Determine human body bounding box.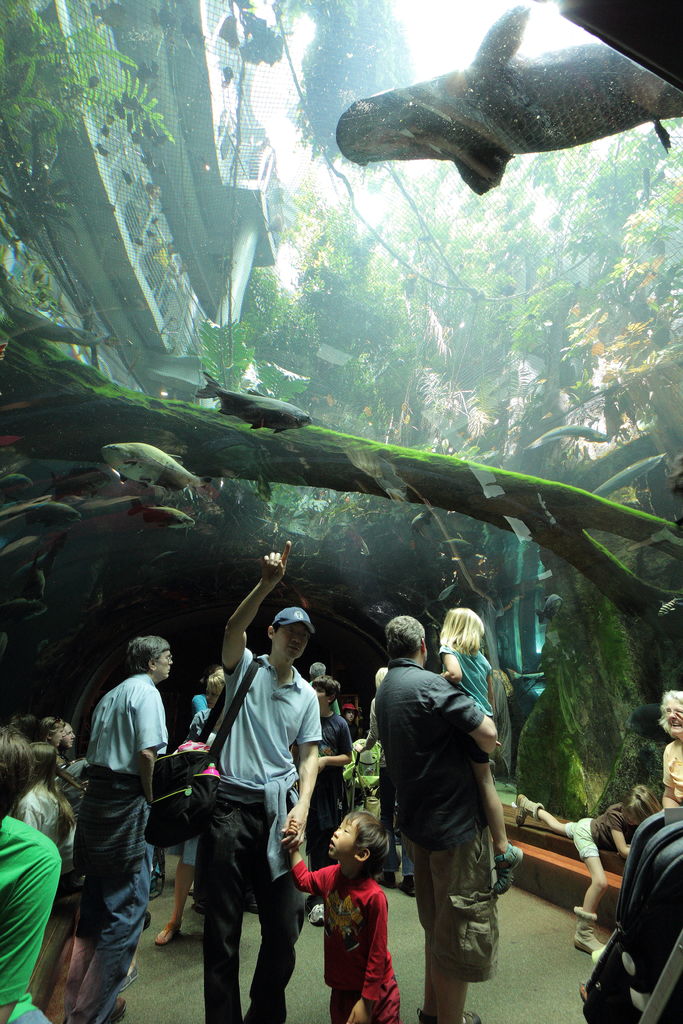
Determined: box=[274, 805, 402, 1020].
